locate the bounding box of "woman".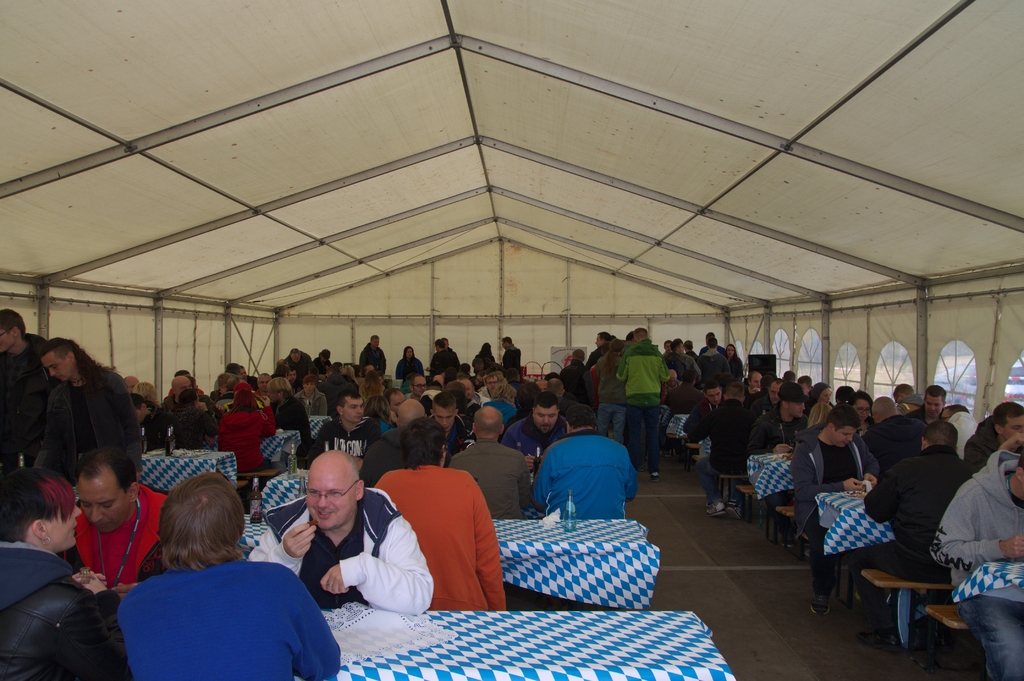
Bounding box: {"left": 593, "top": 338, "right": 634, "bottom": 448}.
